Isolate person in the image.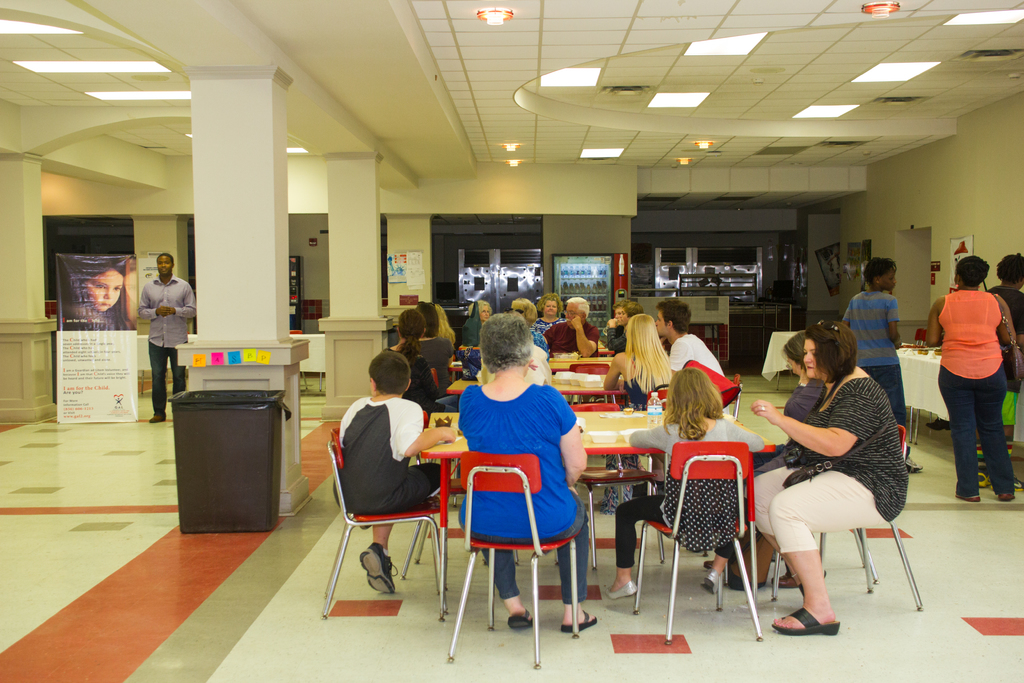
Isolated region: detection(841, 255, 926, 472).
